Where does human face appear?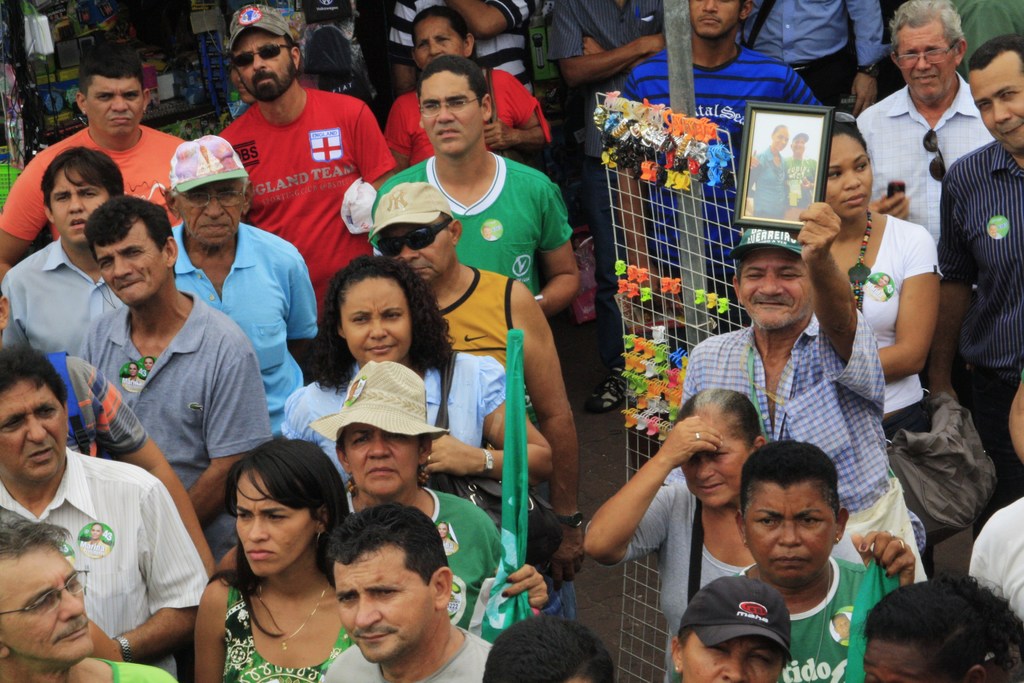
Appears at Rect(374, 226, 456, 284).
